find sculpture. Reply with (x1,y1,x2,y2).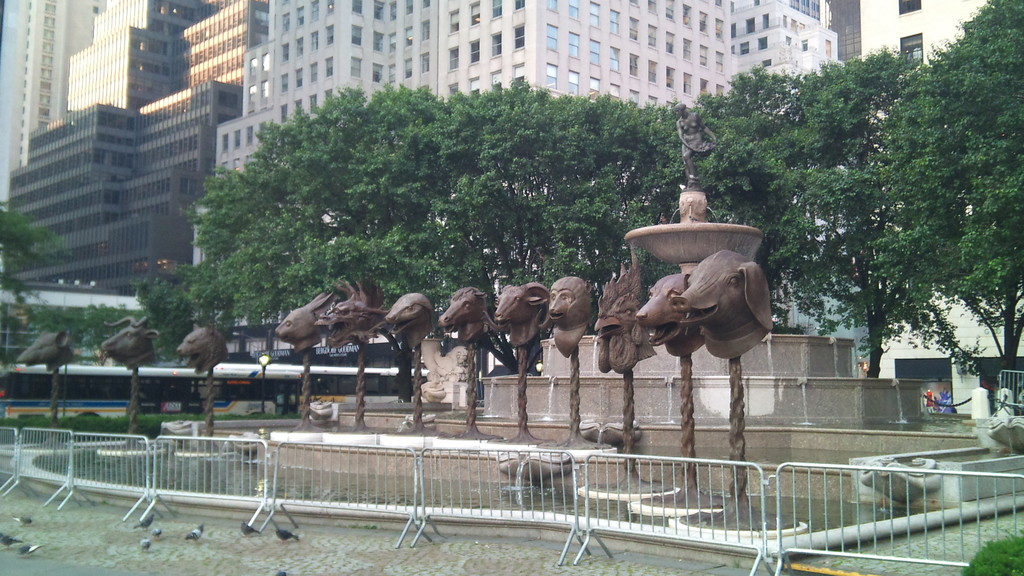
(499,283,548,452).
